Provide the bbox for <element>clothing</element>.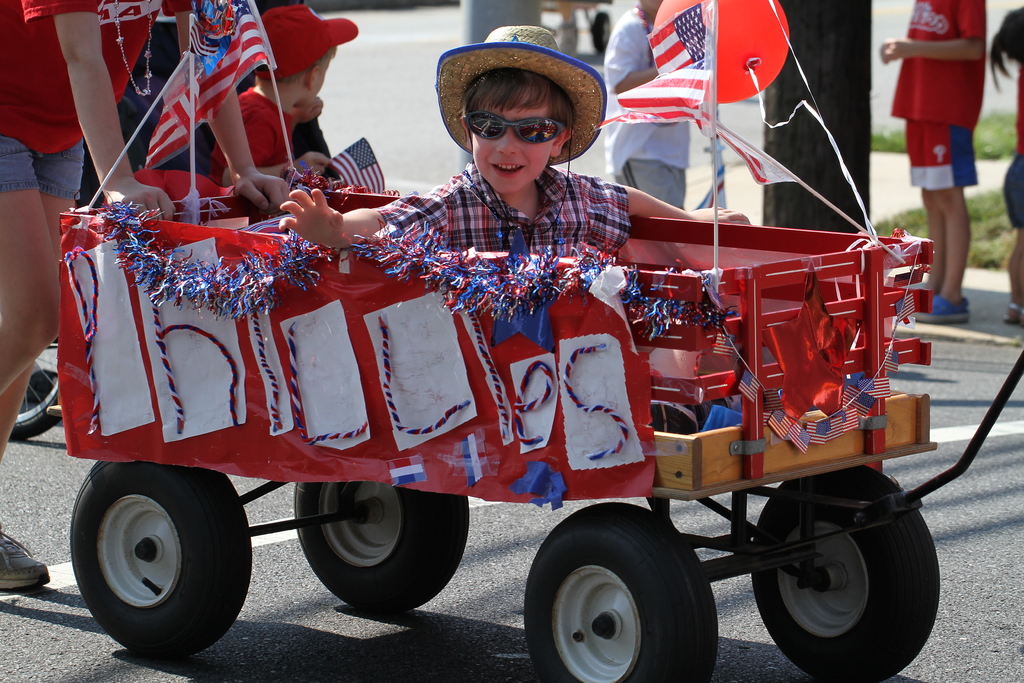
x1=1012 y1=67 x2=1023 y2=156.
